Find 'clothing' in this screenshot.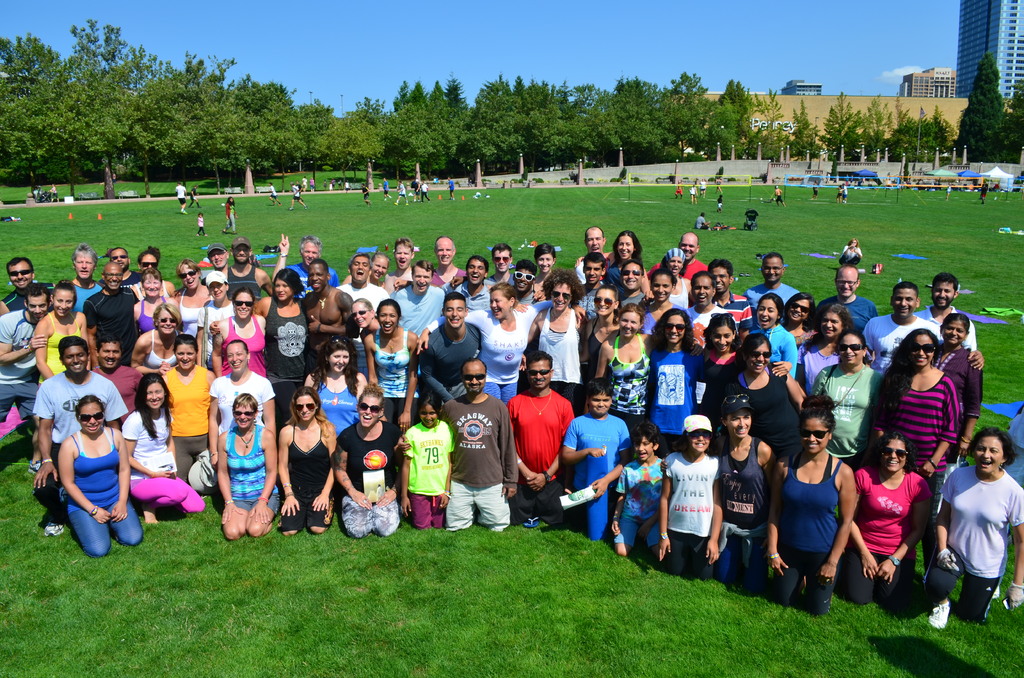
The bounding box for 'clothing' is x1=834 y1=186 x2=844 y2=198.
